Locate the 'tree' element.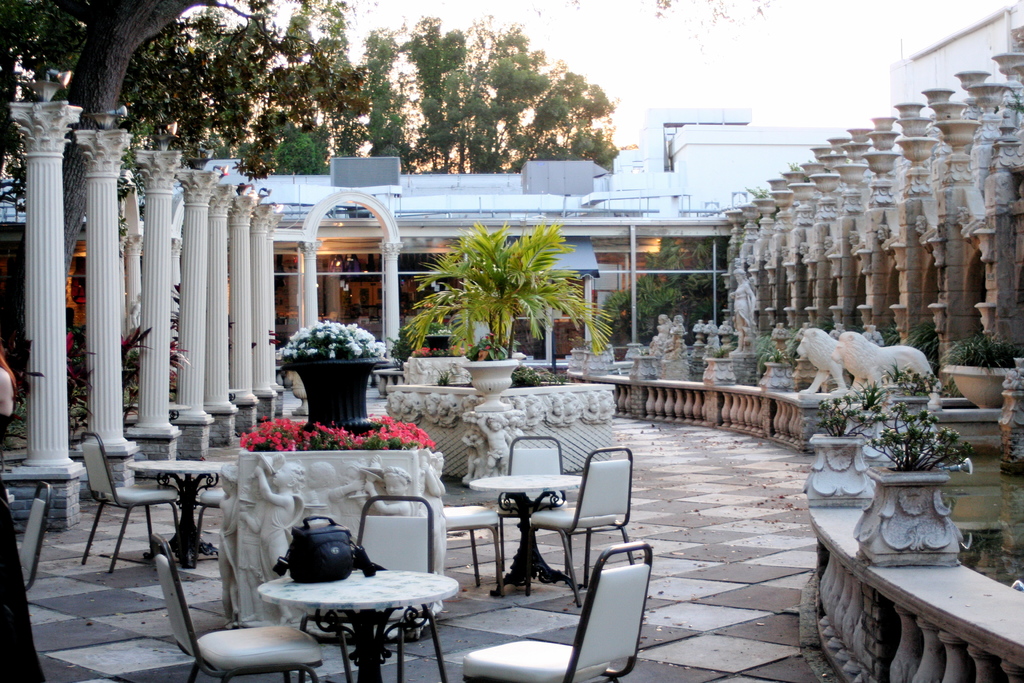
Element bbox: {"left": 404, "top": 210, "right": 595, "bottom": 354}.
